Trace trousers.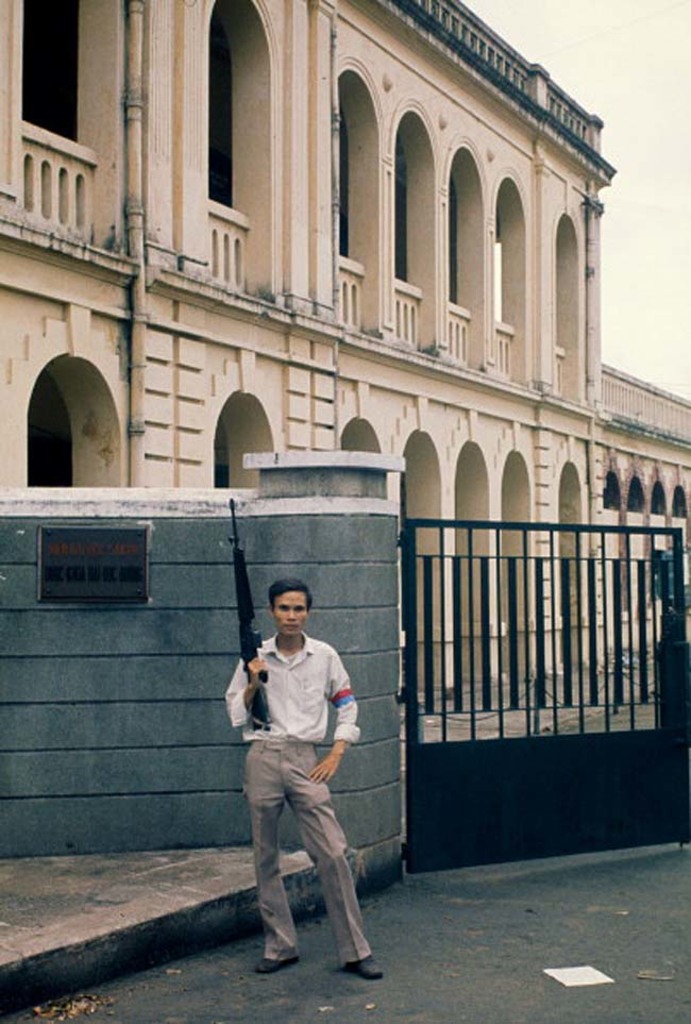
Traced to box=[238, 758, 367, 959].
